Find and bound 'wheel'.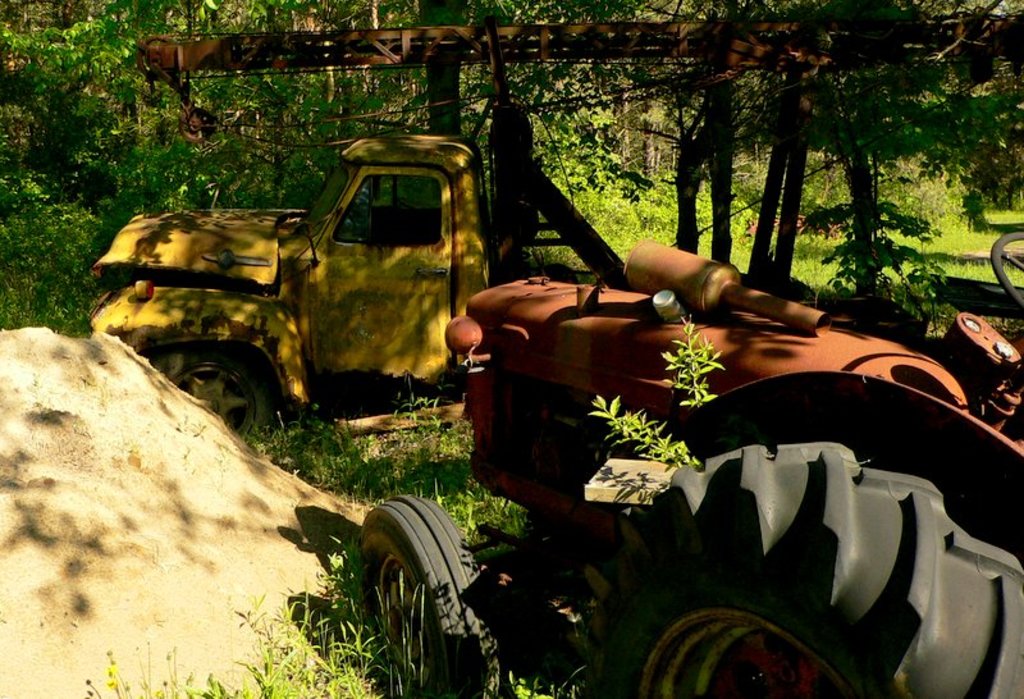
Bound: pyautogui.locateOnScreen(145, 338, 279, 452).
